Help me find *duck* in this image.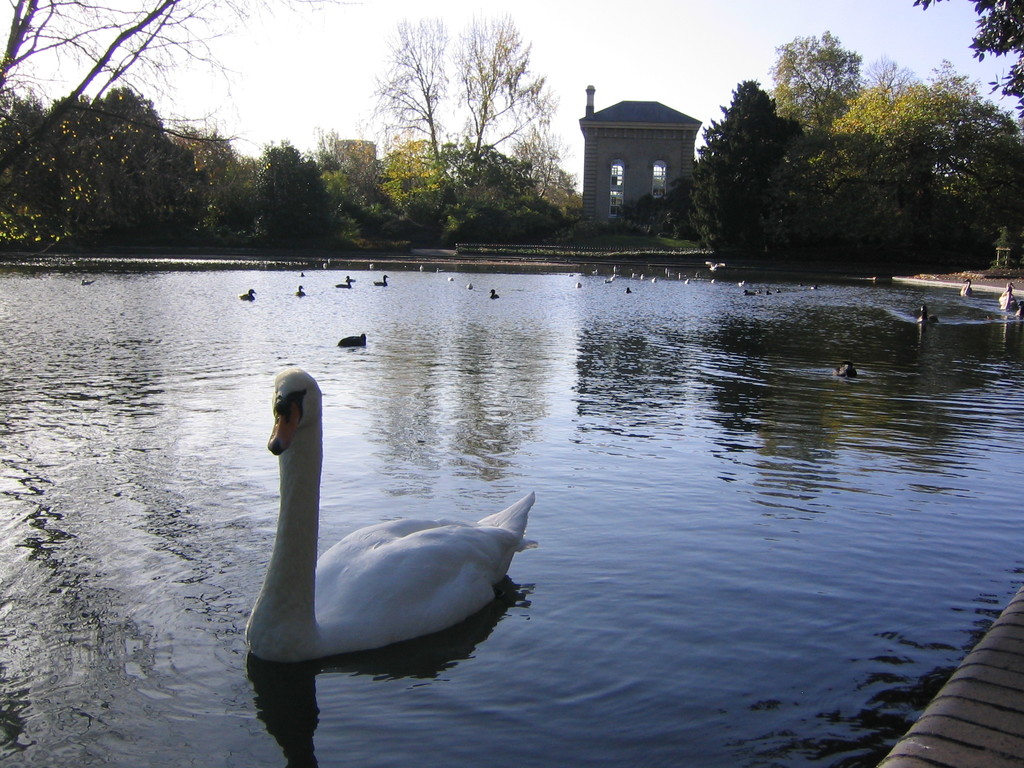
Found it: 829:356:861:381.
